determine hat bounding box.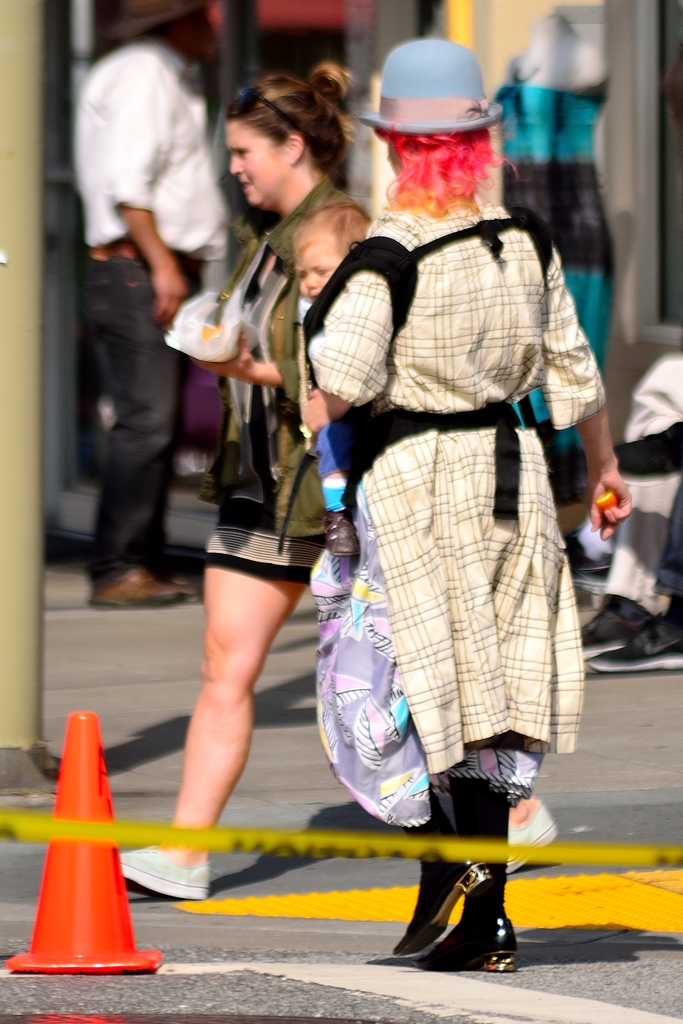
Determined: {"left": 359, "top": 36, "right": 502, "bottom": 138}.
